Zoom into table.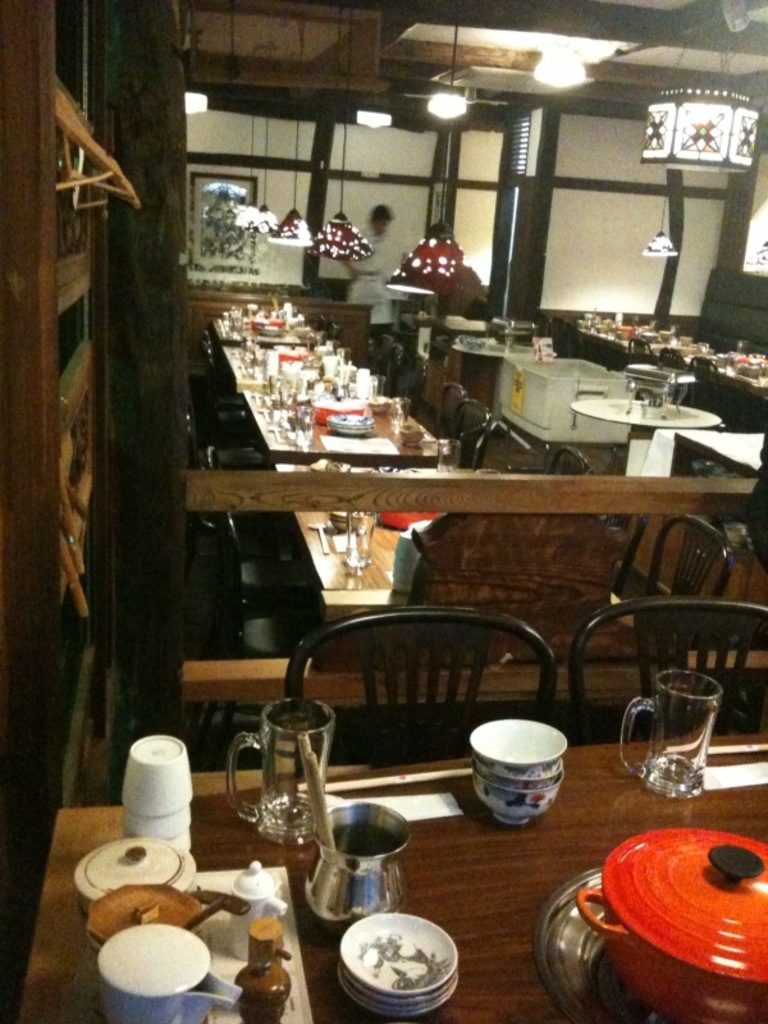
Zoom target: bbox=[668, 424, 762, 477].
